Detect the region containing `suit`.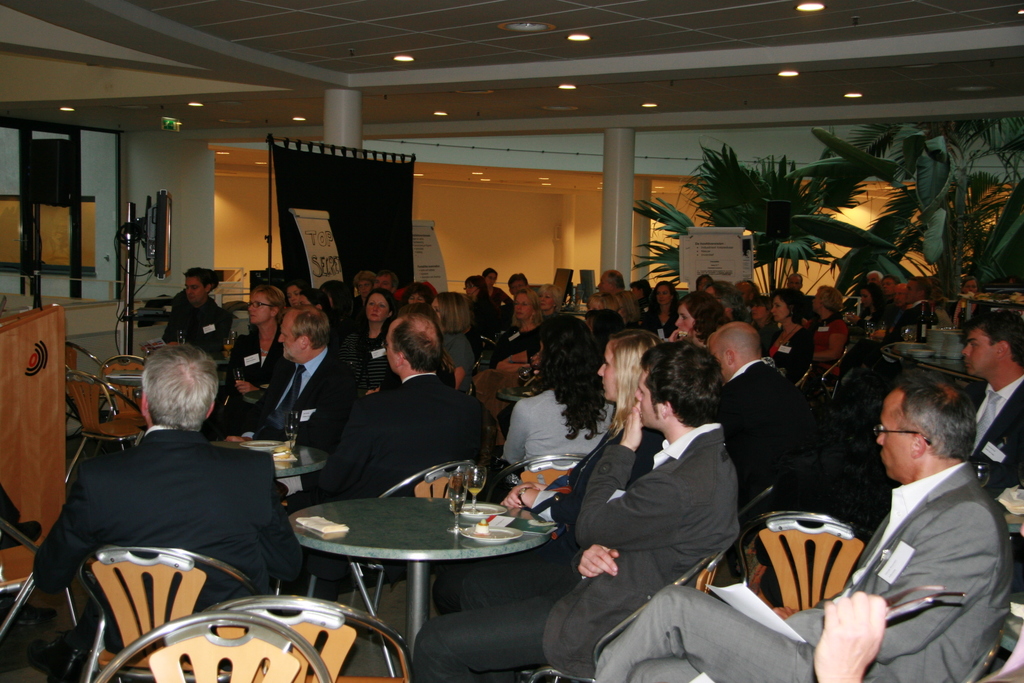
bbox=[442, 325, 475, 372].
